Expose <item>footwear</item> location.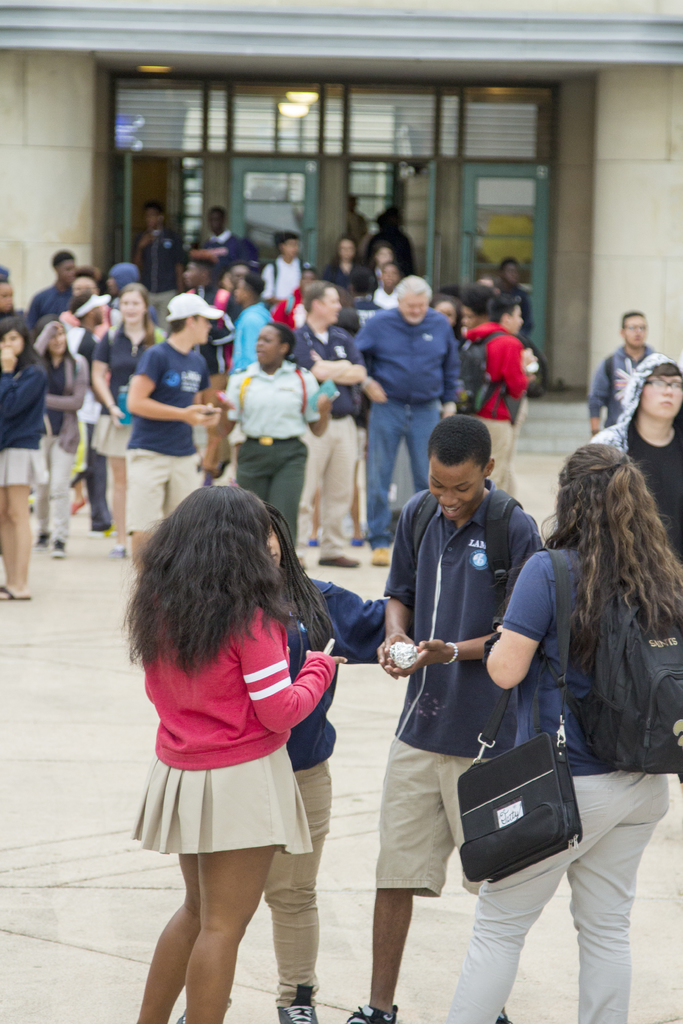
Exposed at Rect(351, 1002, 404, 1023).
